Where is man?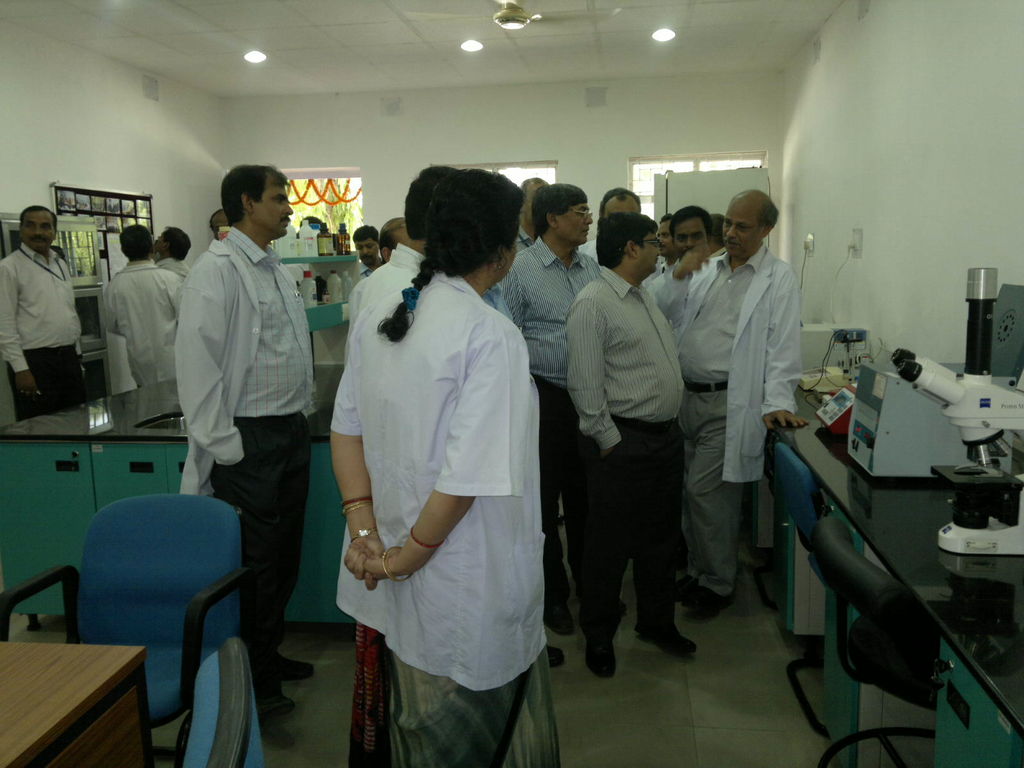
[left=643, top=214, right=678, bottom=282].
